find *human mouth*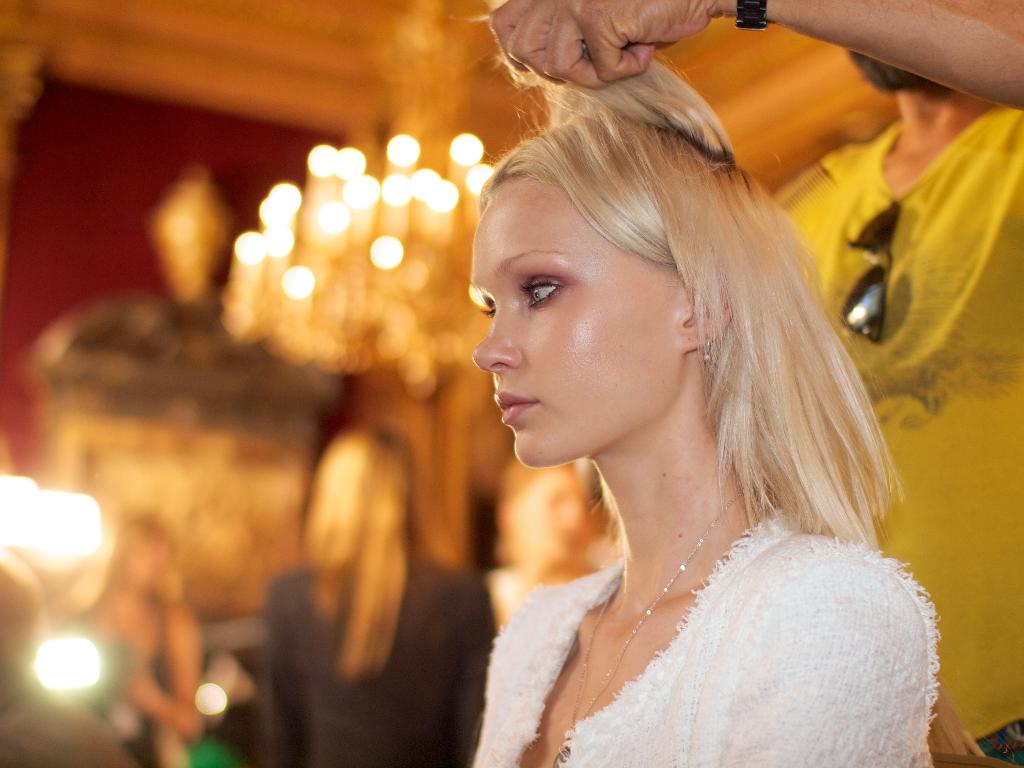
(495, 392, 538, 425)
